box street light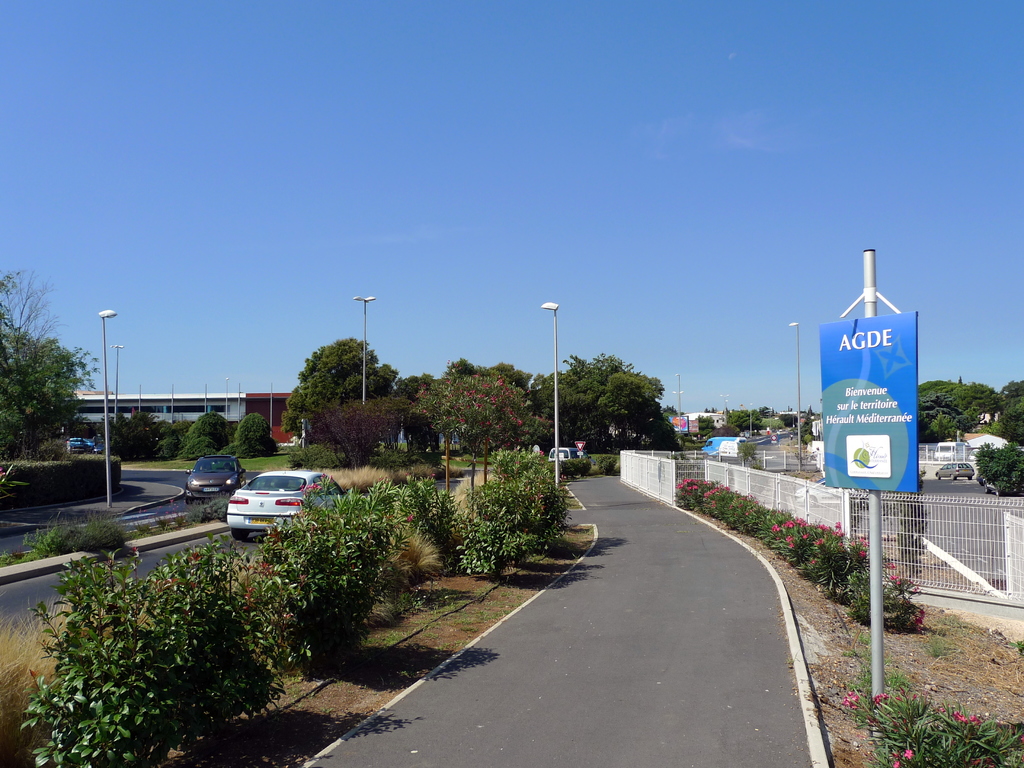
box=[719, 390, 731, 431]
